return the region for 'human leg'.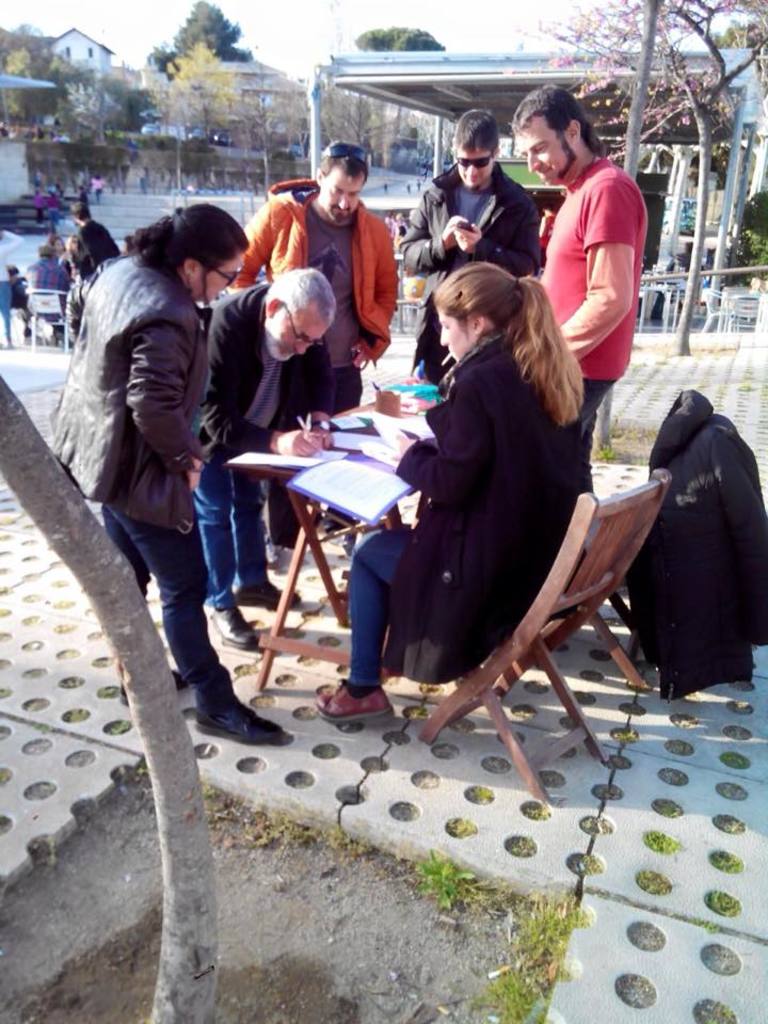
x1=101, y1=503, x2=190, y2=706.
